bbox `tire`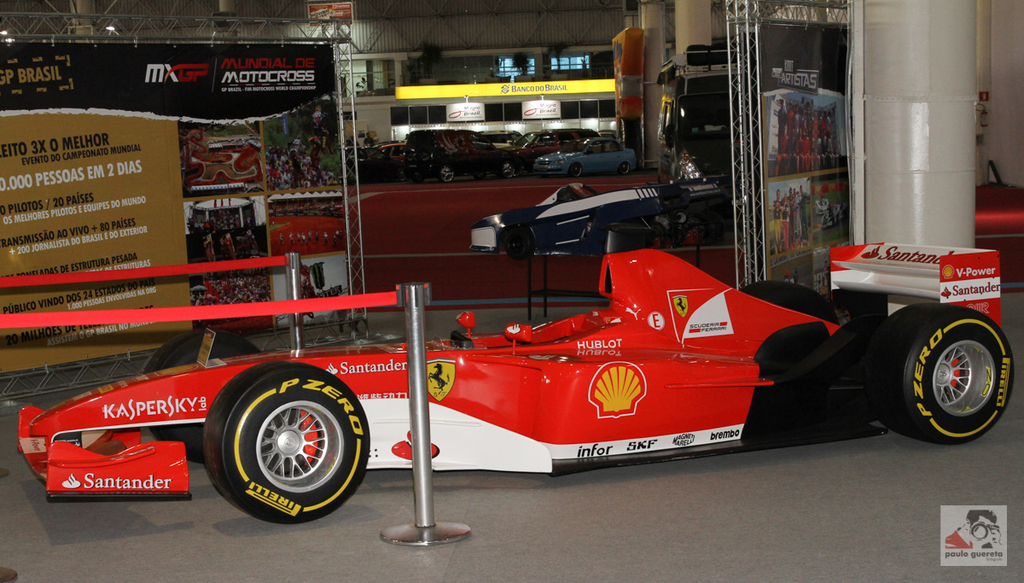
BBox(876, 298, 1012, 446)
